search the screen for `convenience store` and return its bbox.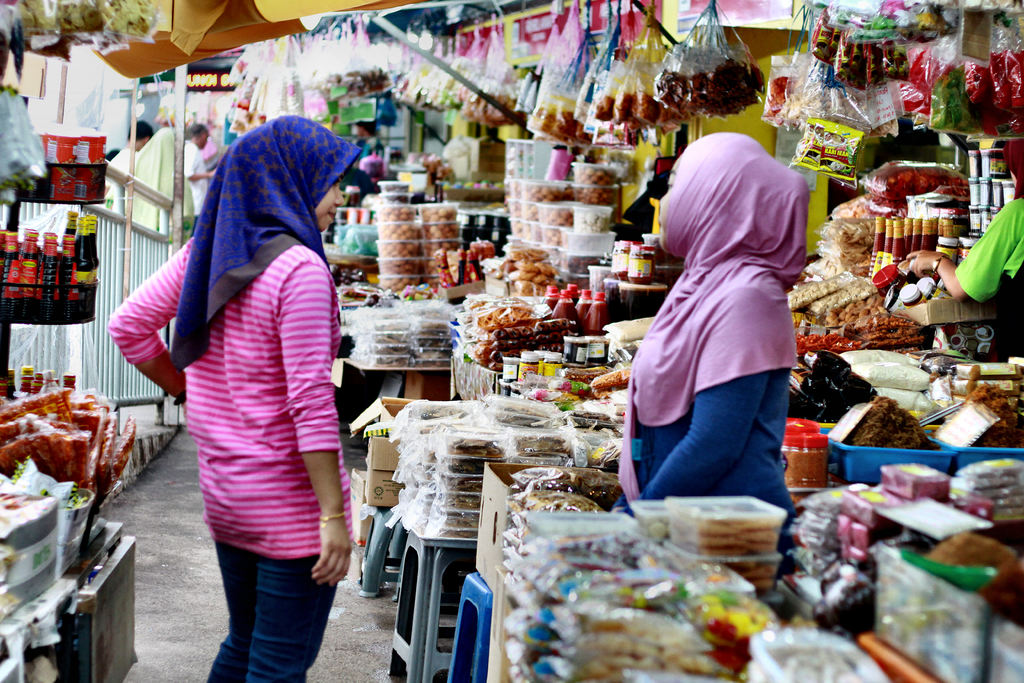
Found: [10,0,854,674].
